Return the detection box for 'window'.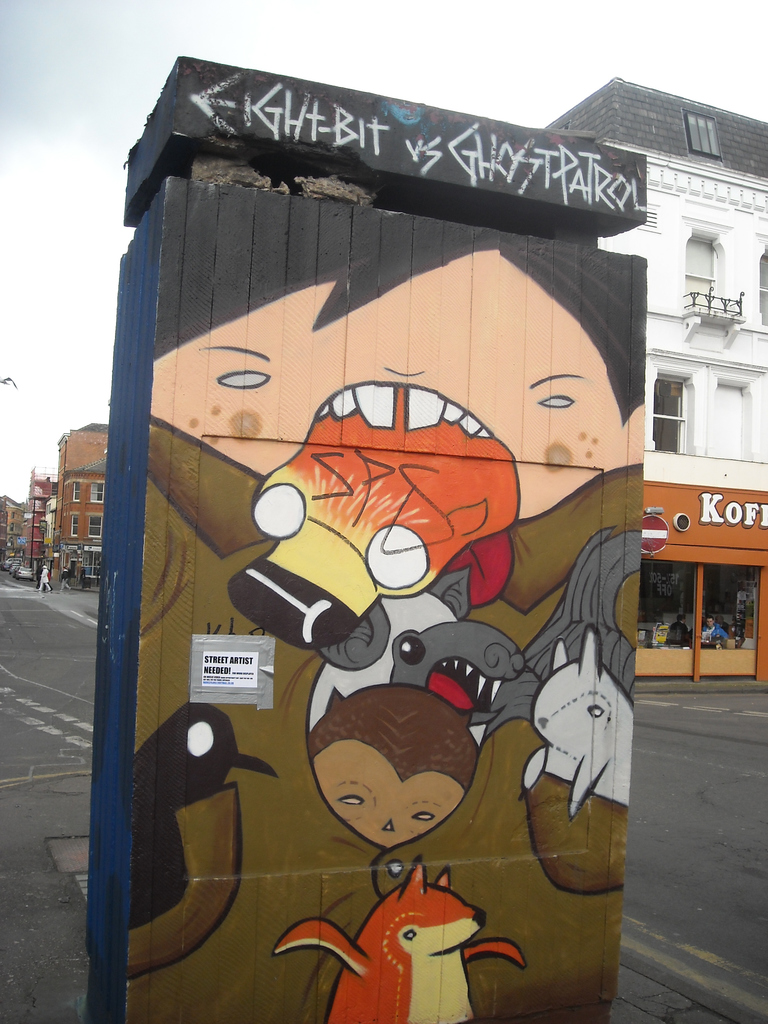
locate(655, 377, 684, 450).
